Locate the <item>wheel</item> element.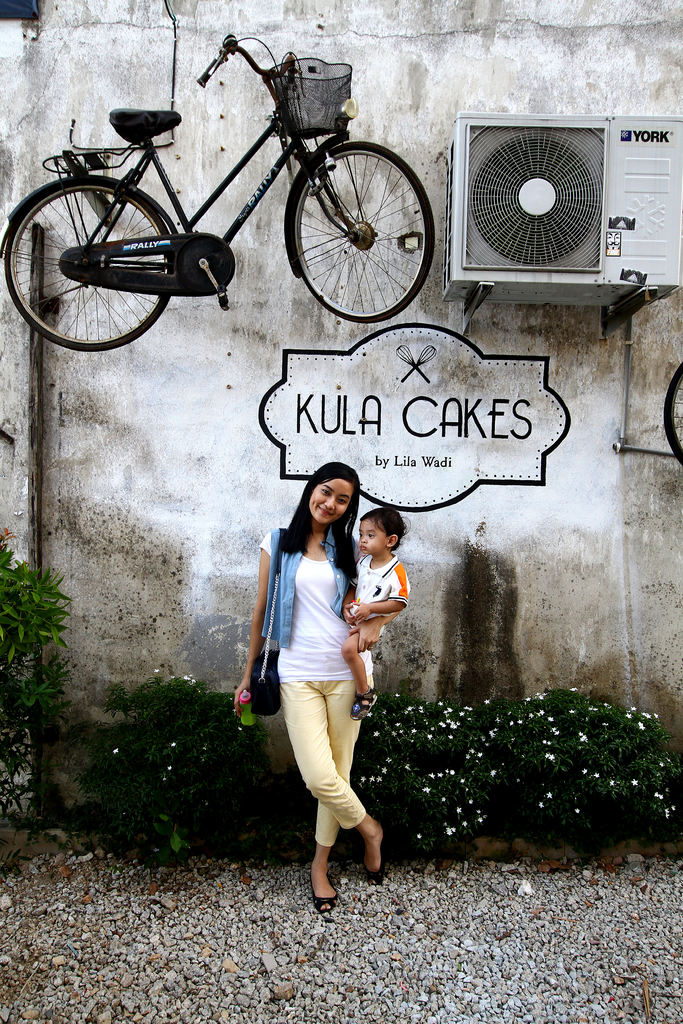
Element bbox: {"left": 4, "top": 175, "right": 178, "bottom": 349}.
